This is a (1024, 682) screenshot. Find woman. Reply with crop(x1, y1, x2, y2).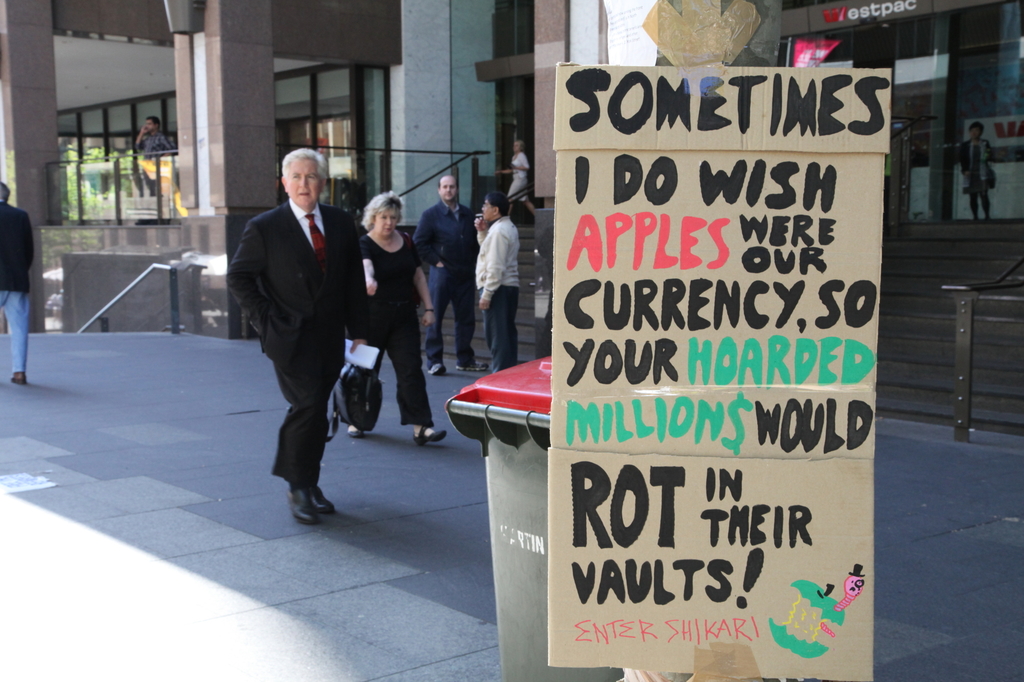
crop(349, 184, 446, 440).
